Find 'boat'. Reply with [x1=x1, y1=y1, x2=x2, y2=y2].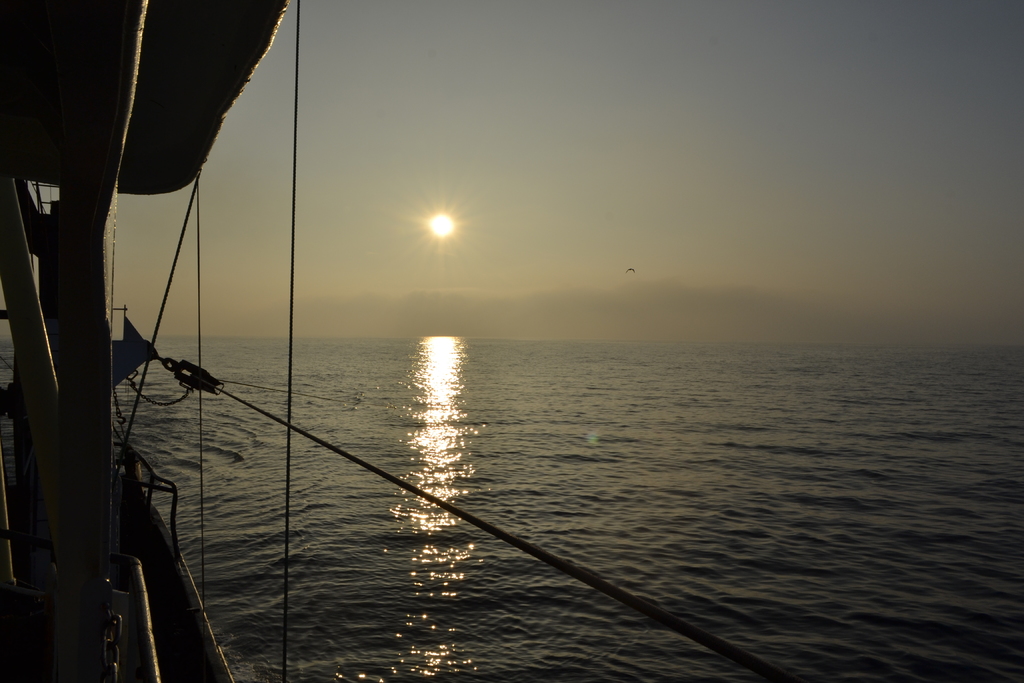
[x1=24, y1=60, x2=688, y2=641].
